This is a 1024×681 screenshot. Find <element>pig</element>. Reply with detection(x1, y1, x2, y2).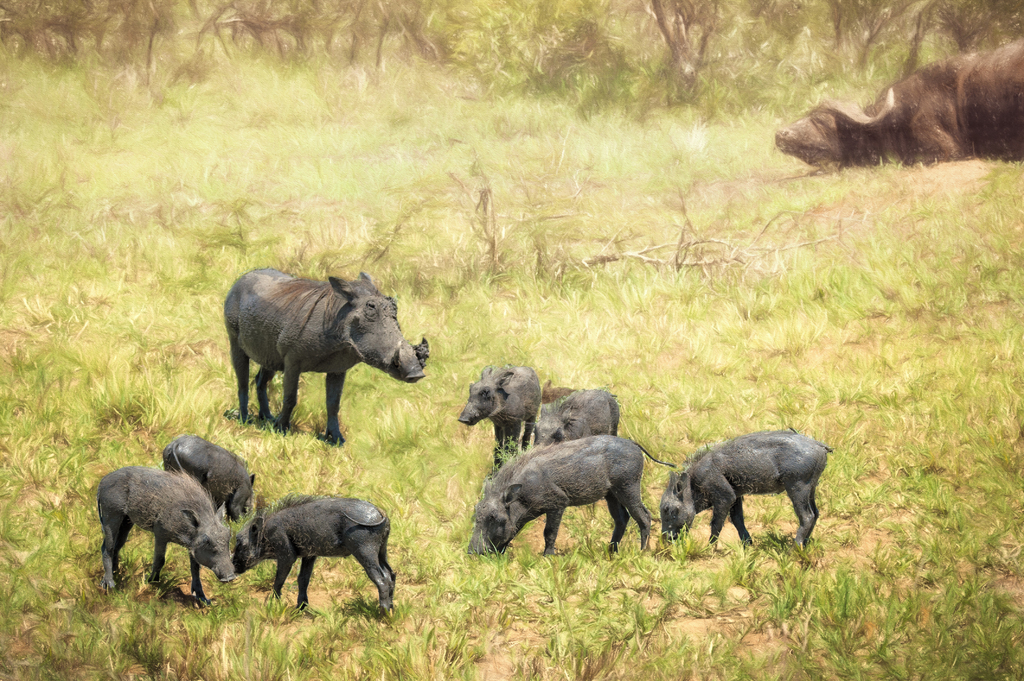
detection(467, 435, 676, 558).
